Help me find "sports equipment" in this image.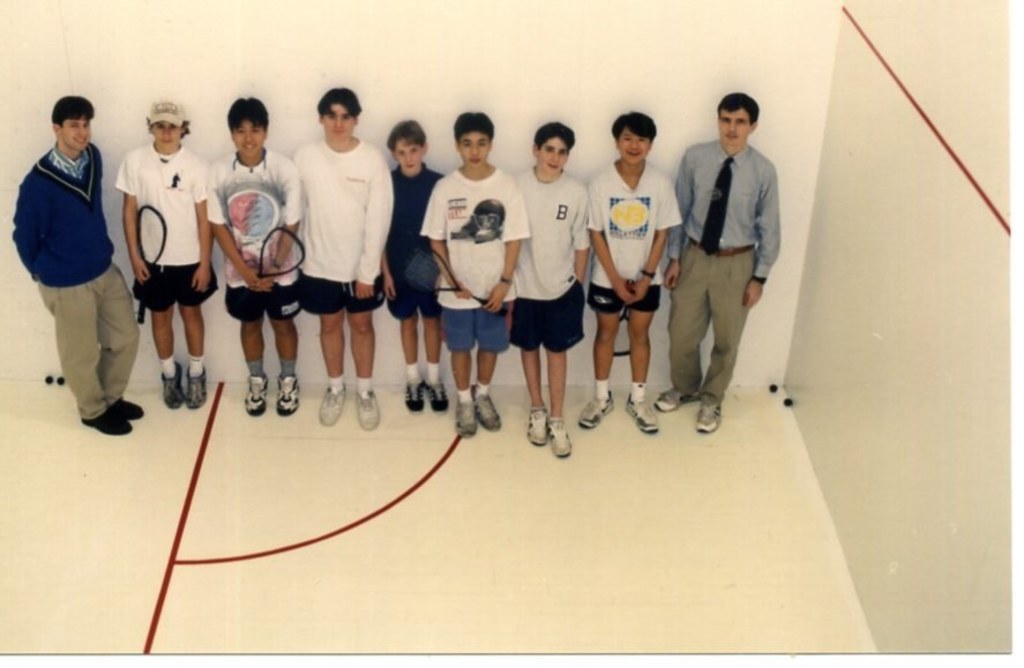
Found it: 354,389,381,430.
